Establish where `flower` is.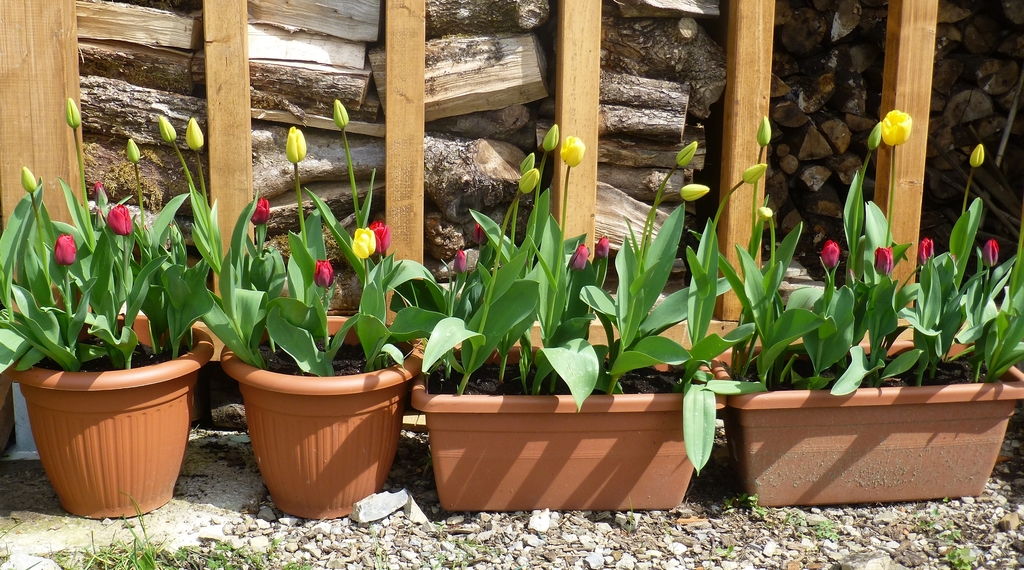
Established at x1=55, y1=237, x2=77, y2=269.
